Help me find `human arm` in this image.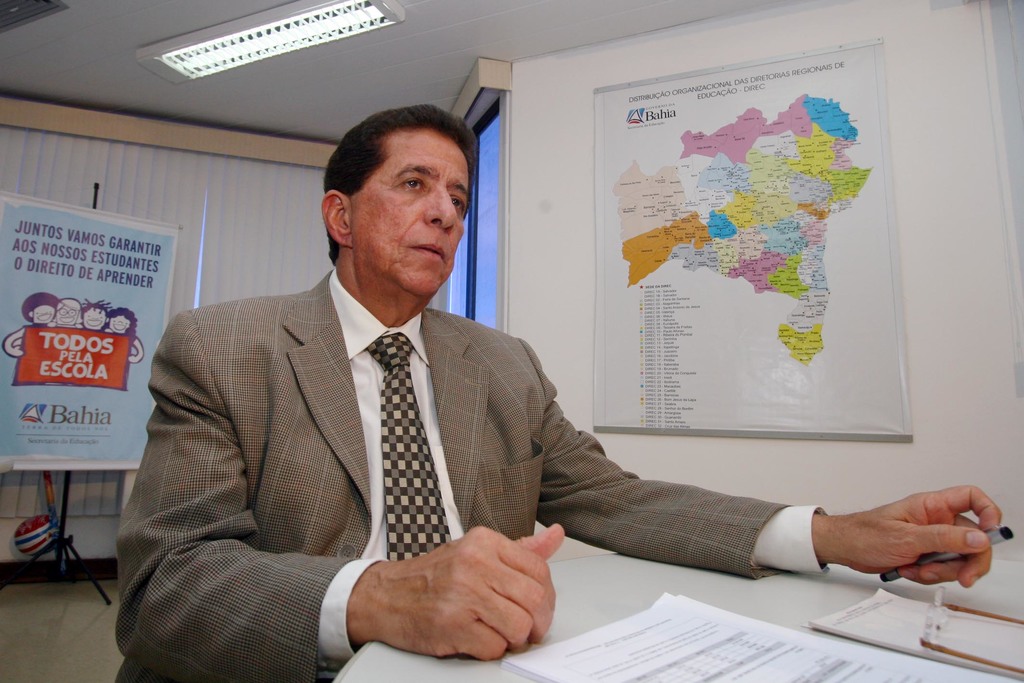
Found it: 514:366:942:613.
